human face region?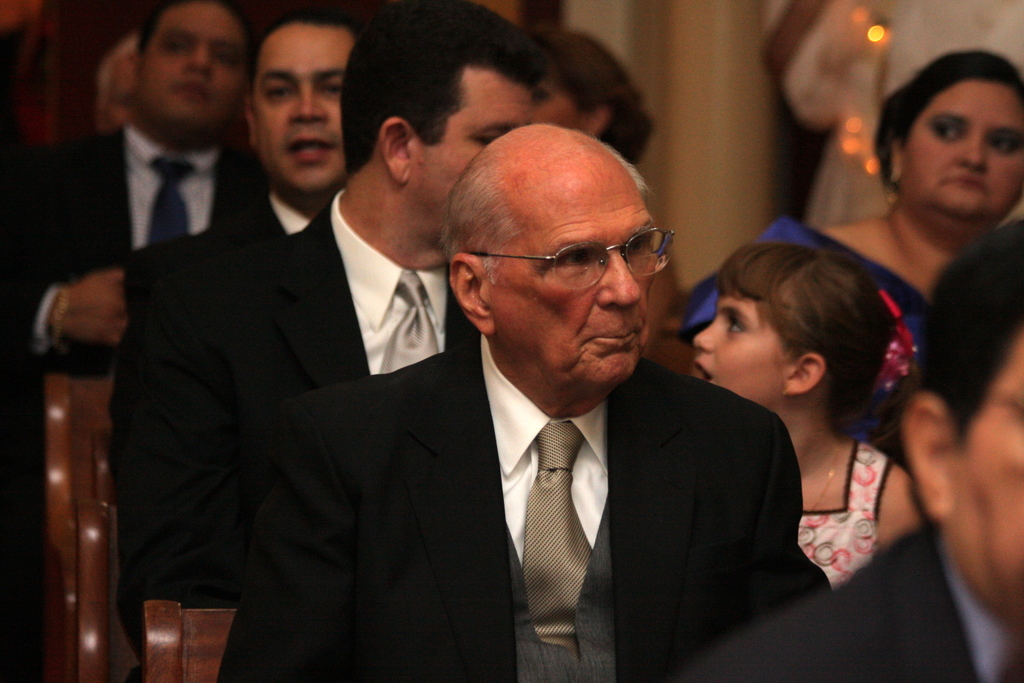
BBox(532, 83, 588, 140)
